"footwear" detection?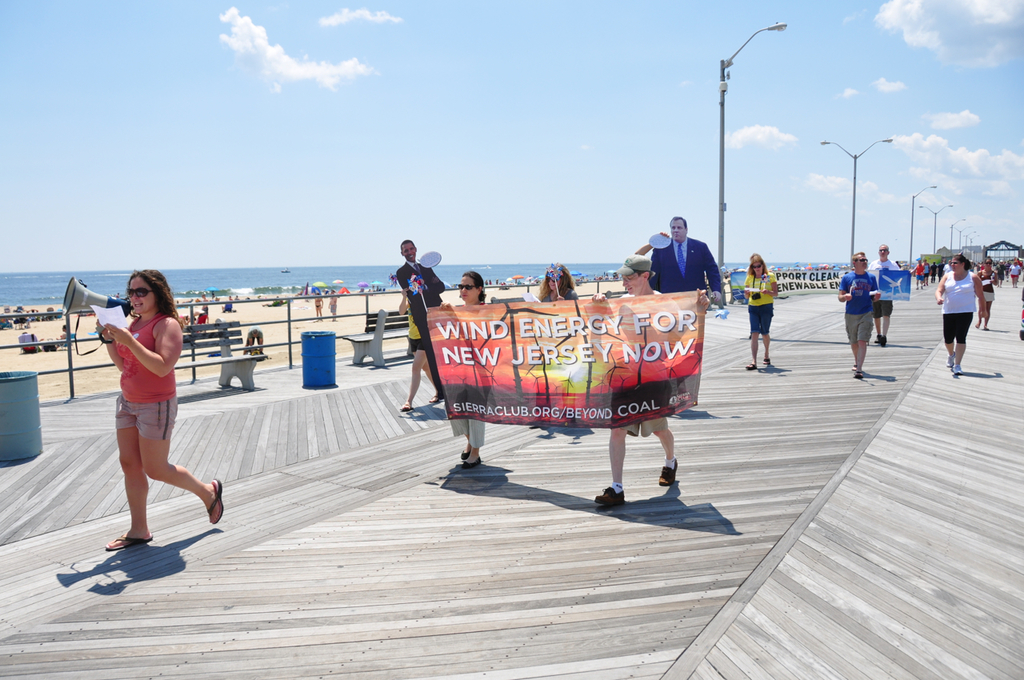
428, 393, 442, 402
